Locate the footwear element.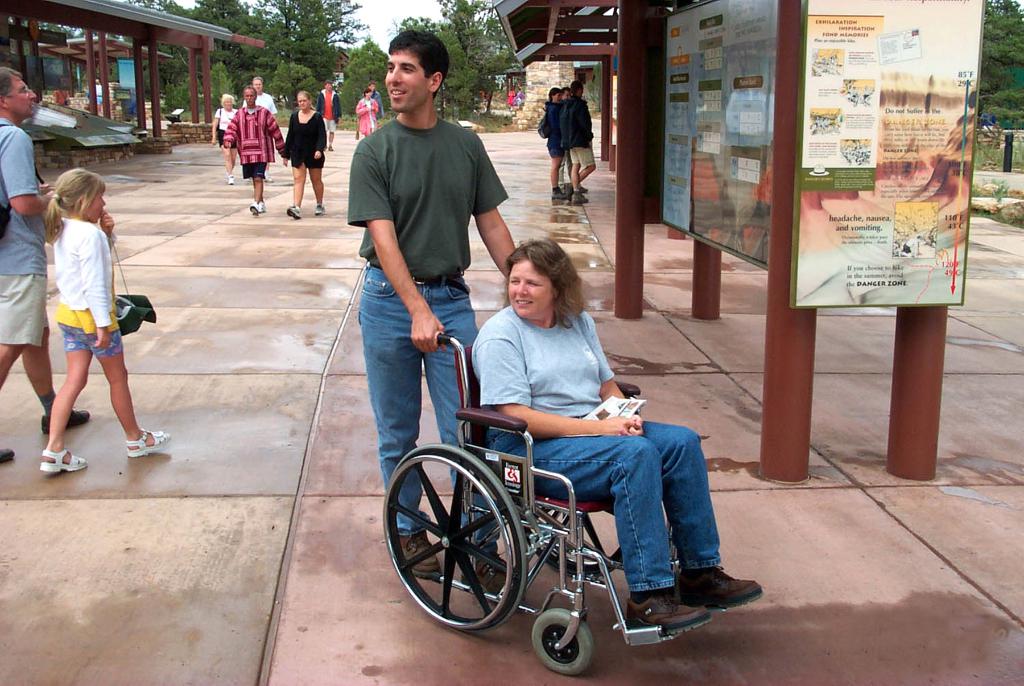
Element bbox: [left=225, top=174, right=236, bottom=185].
